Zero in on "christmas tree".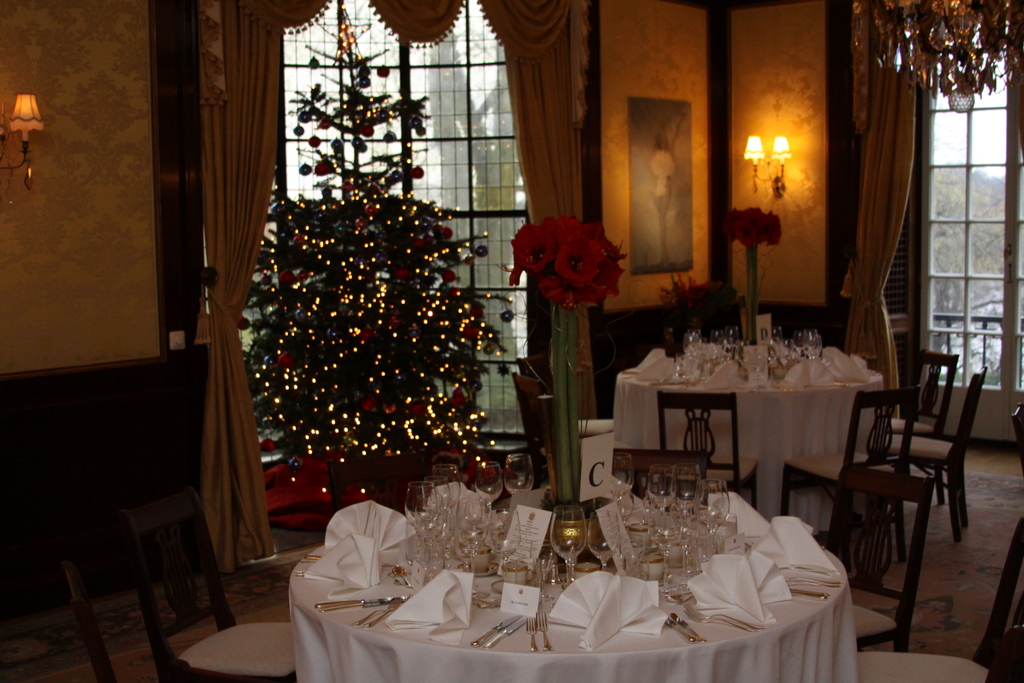
Zeroed in: left=237, top=3, right=515, bottom=507.
